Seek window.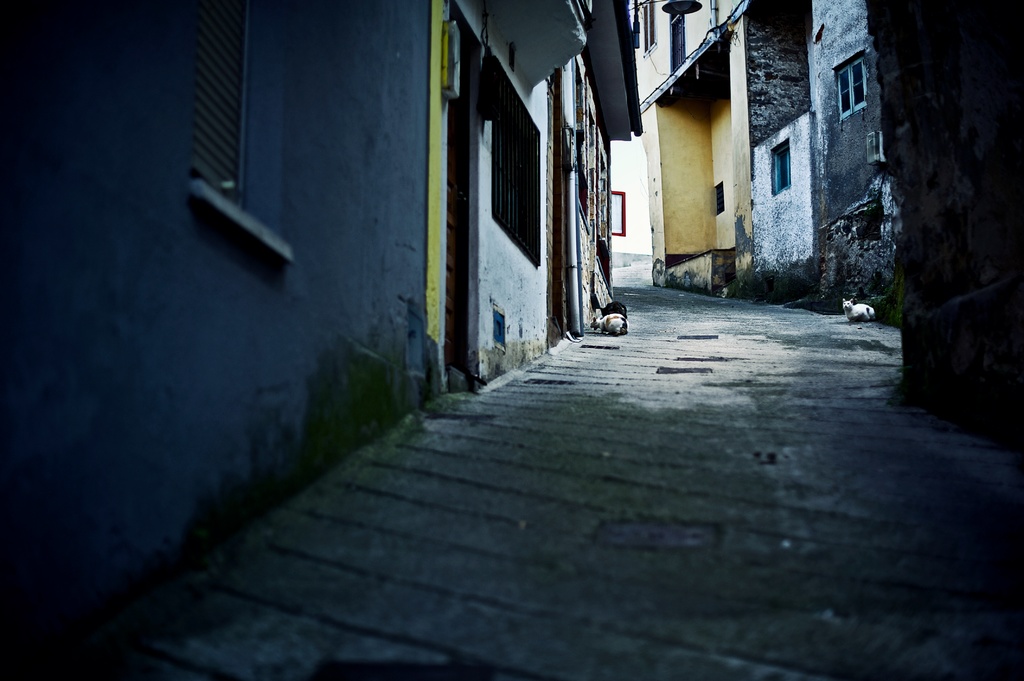
{"left": 612, "top": 193, "right": 623, "bottom": 237}.
